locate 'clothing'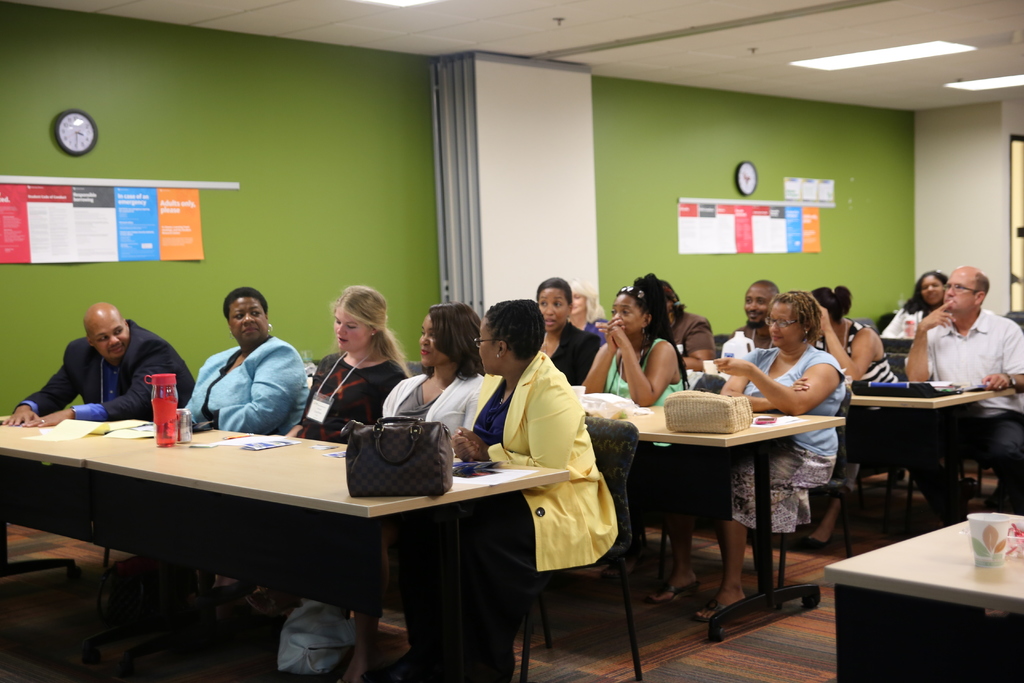
l=465, t=347, r=613, b=682
